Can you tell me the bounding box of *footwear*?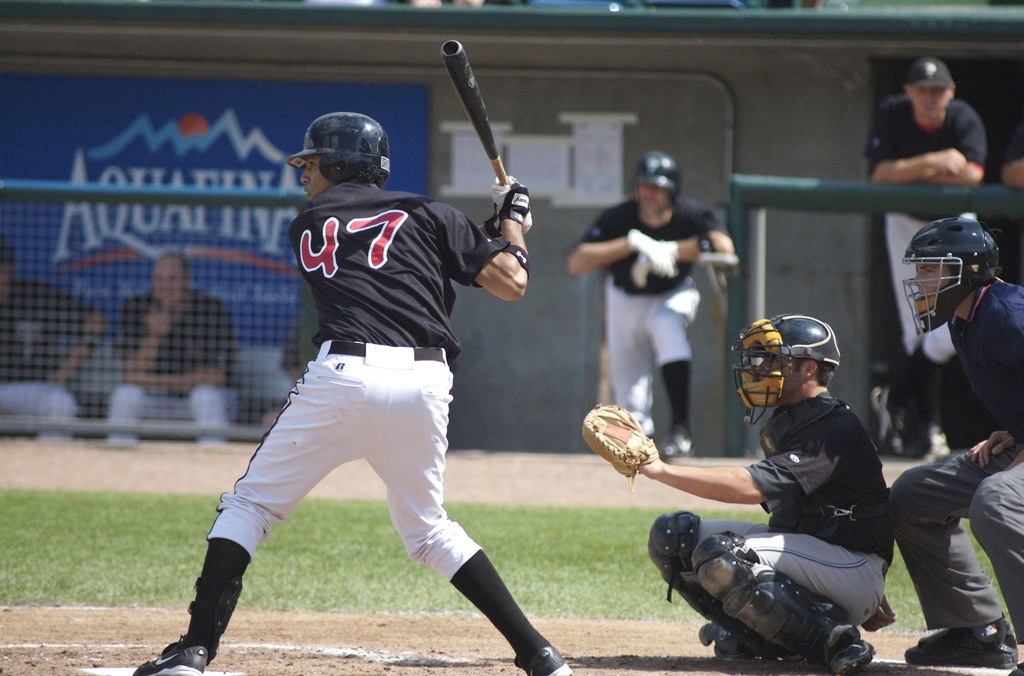
crop(130, 648, 211, 675).
